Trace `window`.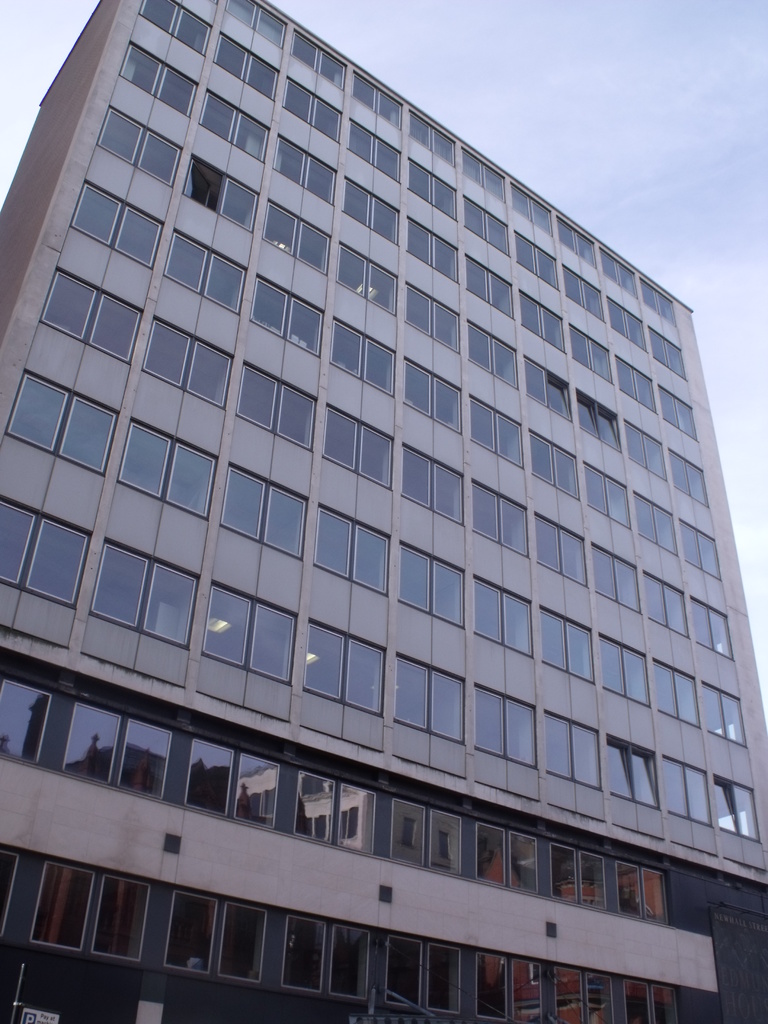
Traced to <region>335, 242, 393, 316</region>.
